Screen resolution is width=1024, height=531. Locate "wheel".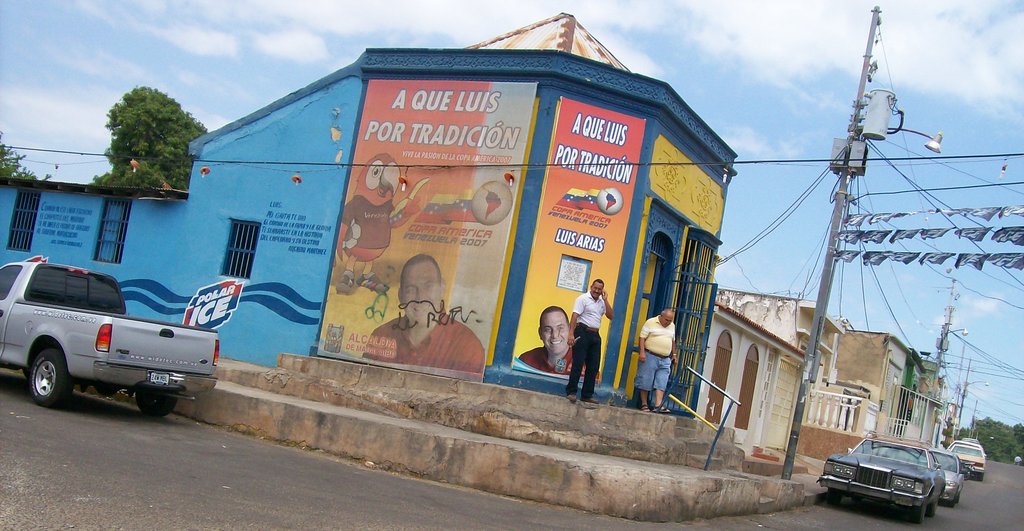
left=13, top=343, right=63, bottom=409.
